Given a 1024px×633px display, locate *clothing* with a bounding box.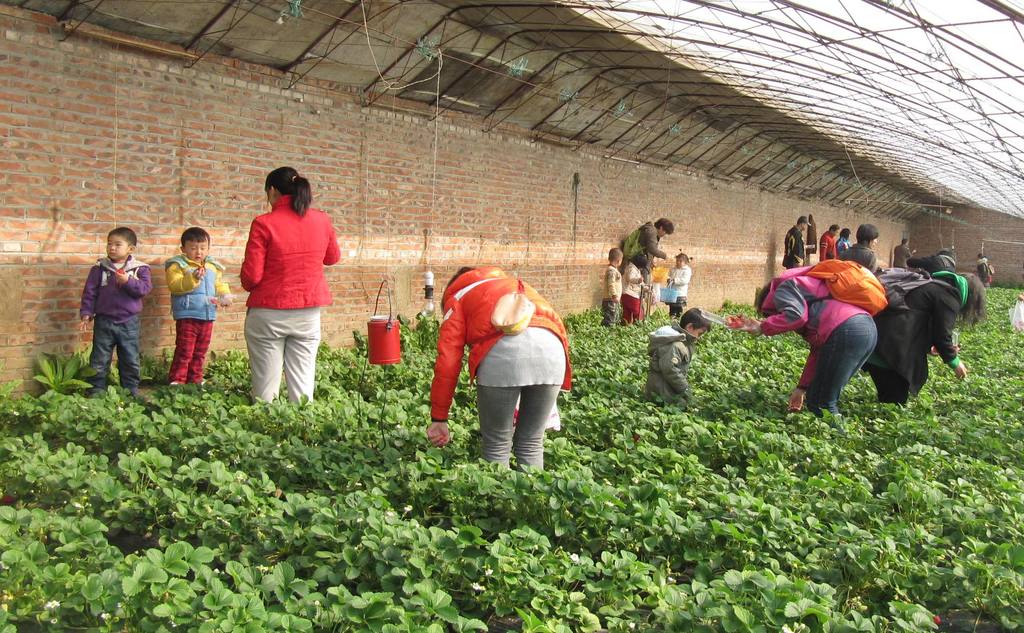
Located: 904, 253, 956, 275.
